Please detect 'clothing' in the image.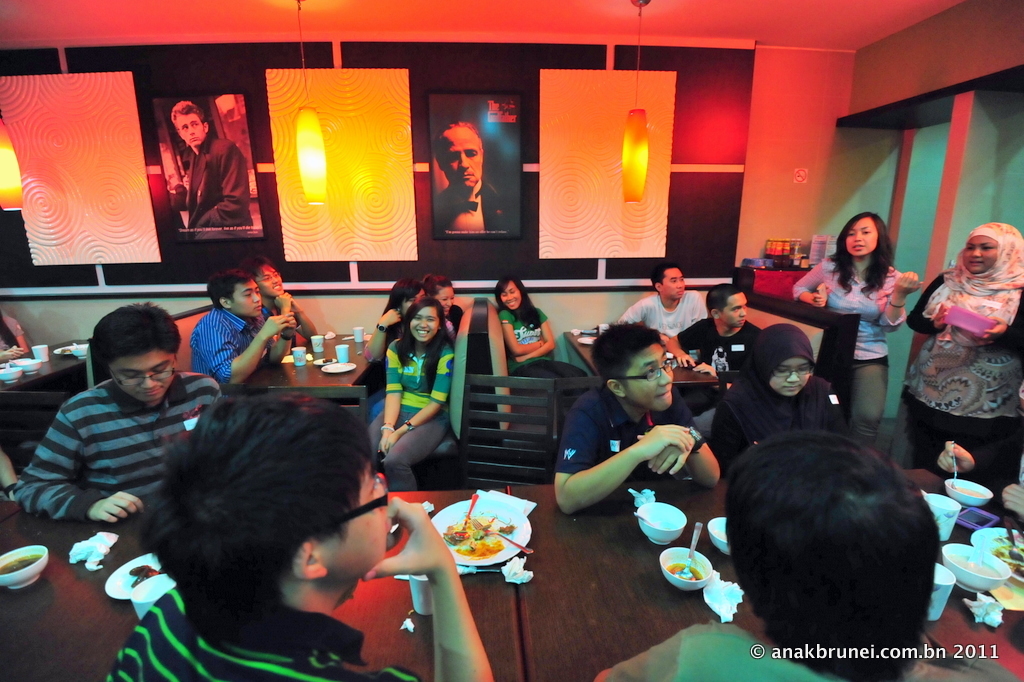
crop(13, 340, 206, 550).
